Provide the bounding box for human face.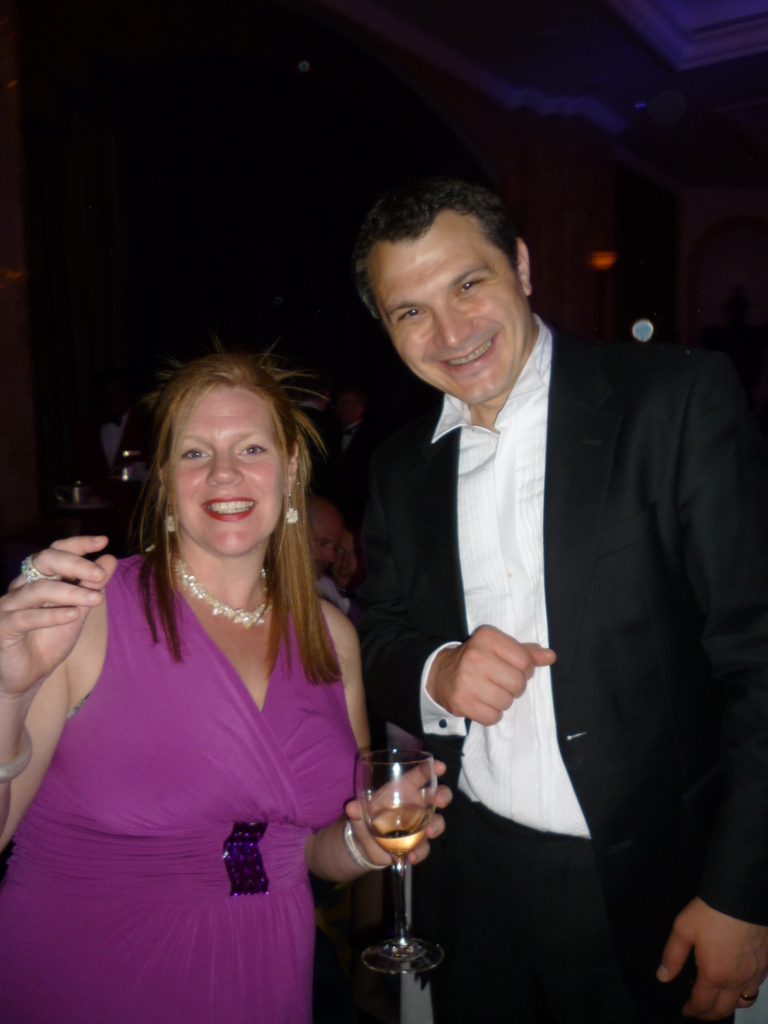
region(173, 385, 287, 555).
